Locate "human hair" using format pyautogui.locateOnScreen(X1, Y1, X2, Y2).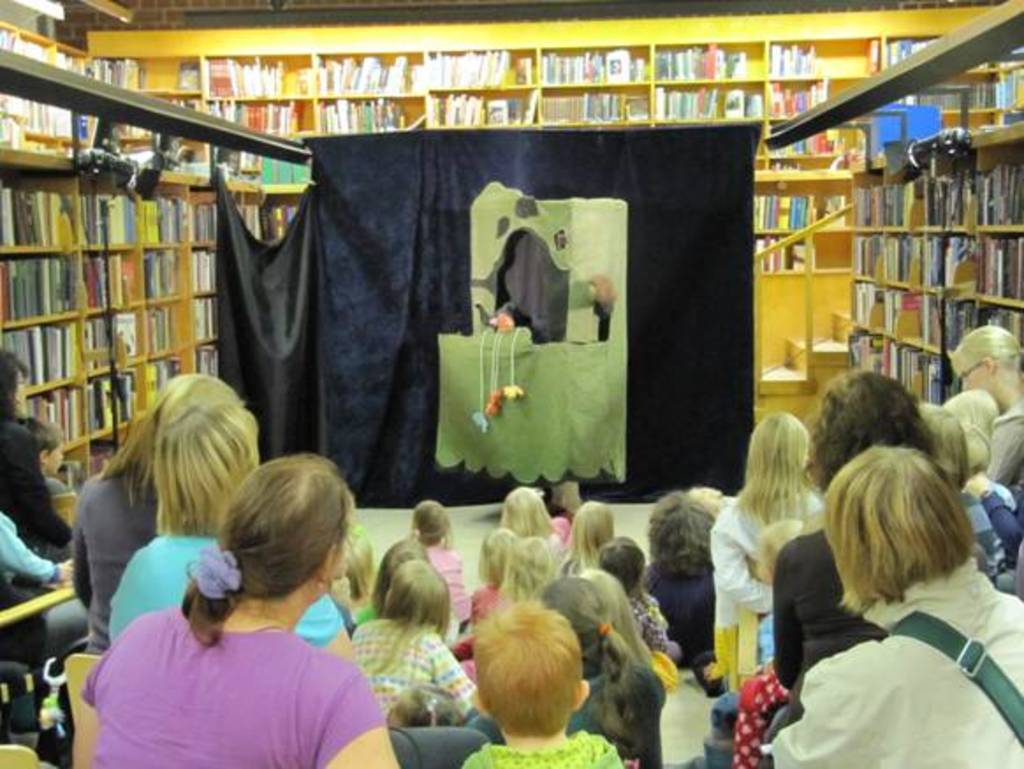
pyautogui.locateOnScreen(181, 452, 352, 651).
